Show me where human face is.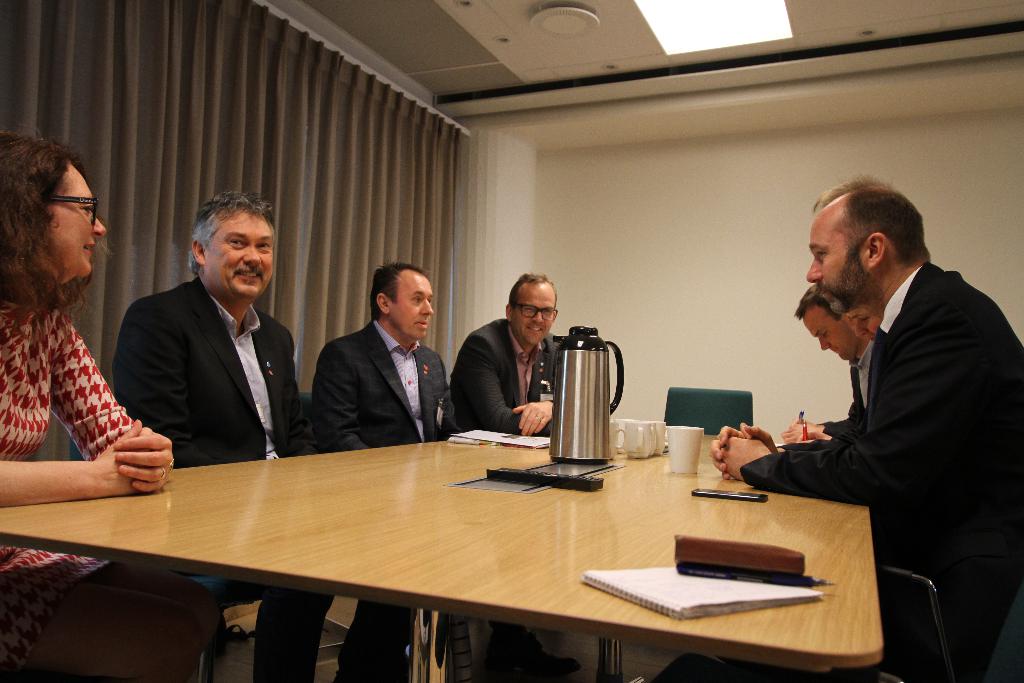
human face is at (805, 211, 856, 311).
